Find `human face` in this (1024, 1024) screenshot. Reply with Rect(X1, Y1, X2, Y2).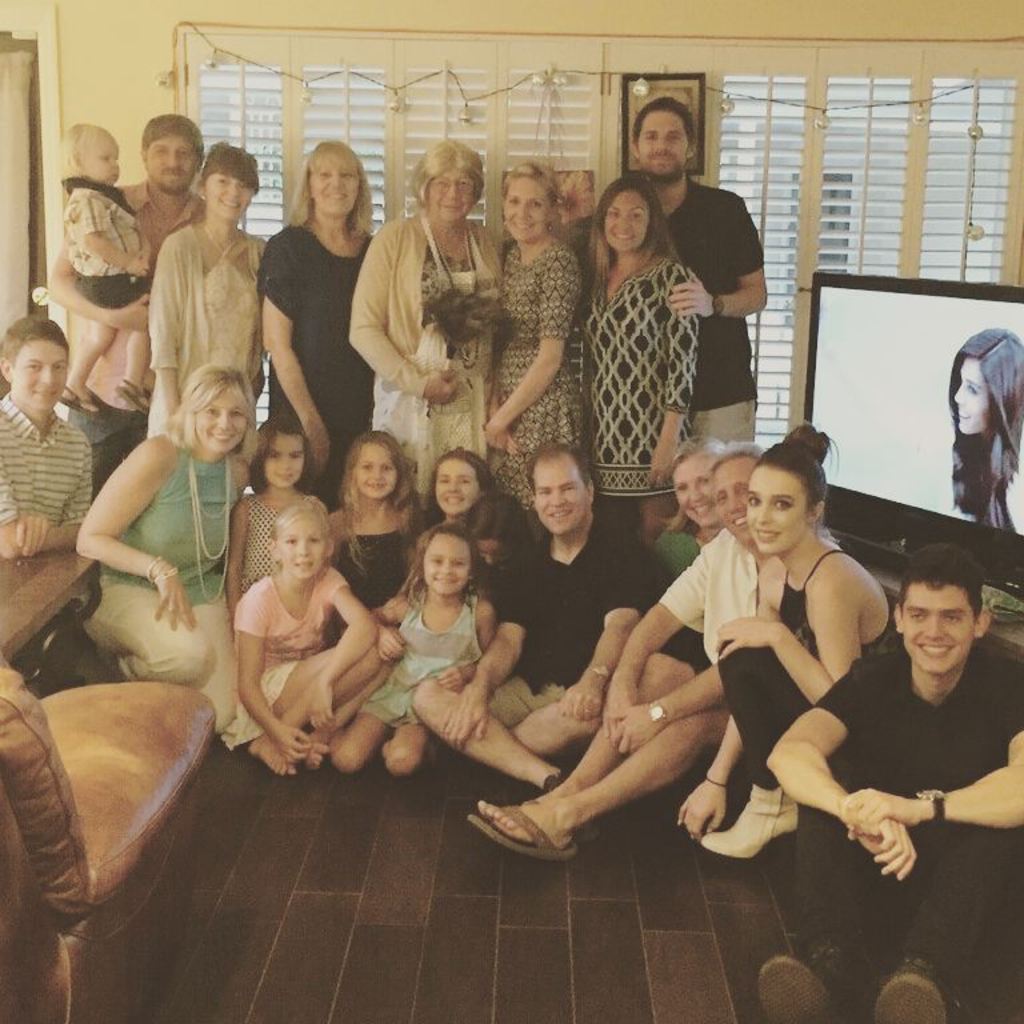
Rect(603, 188, 649, 265).
